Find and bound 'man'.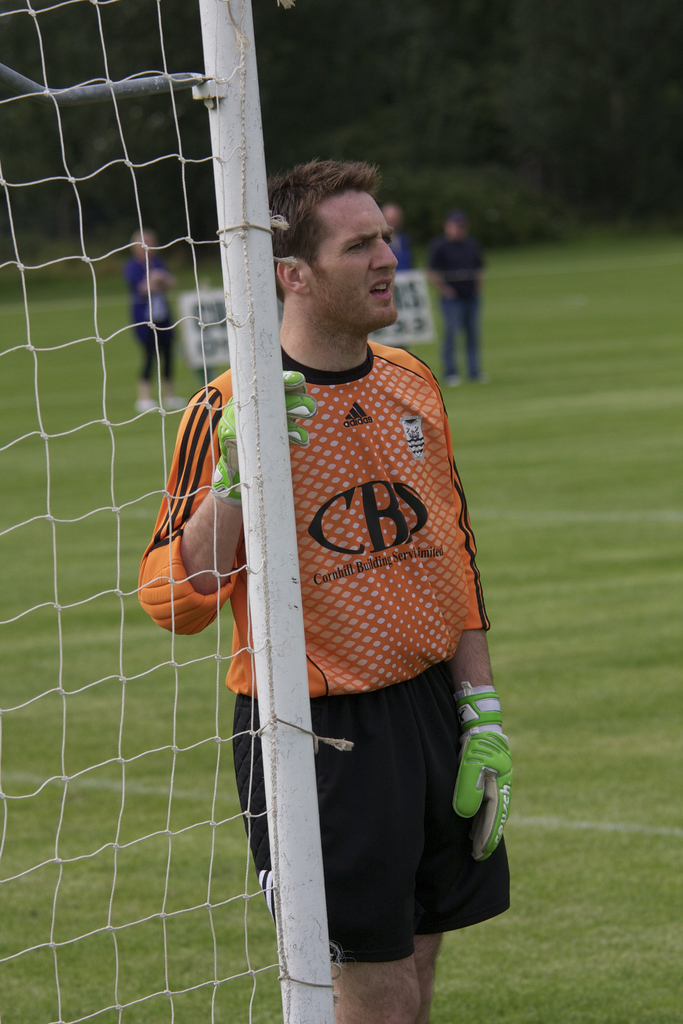
Bound: region(145, 124, 506, 1019).
